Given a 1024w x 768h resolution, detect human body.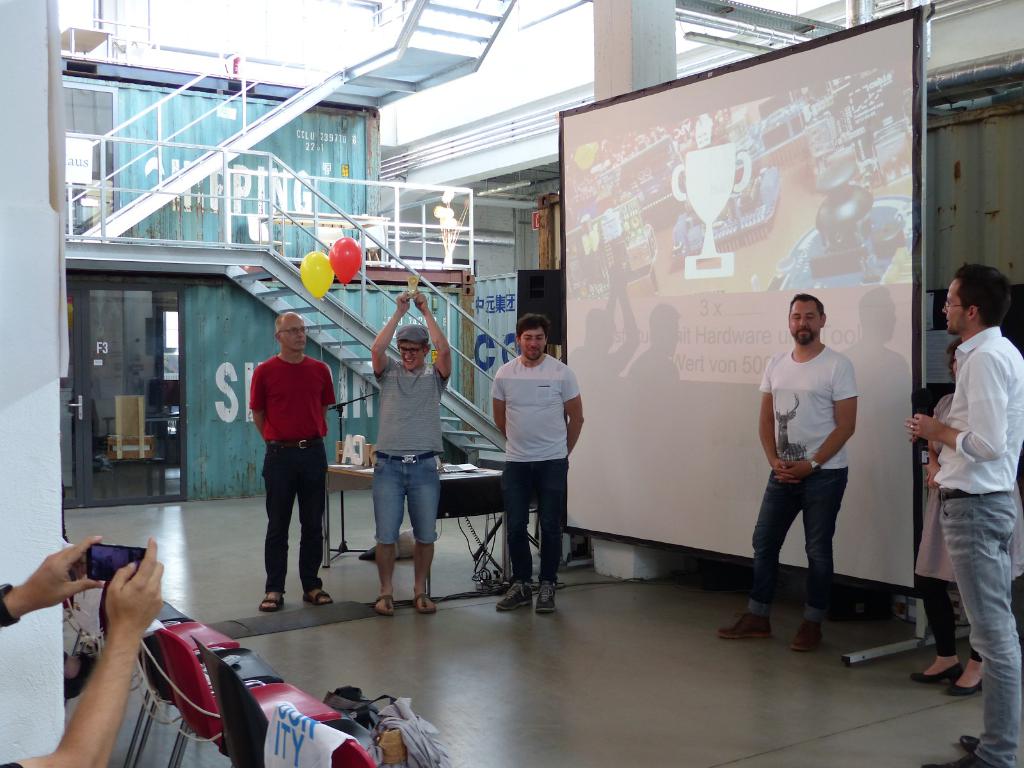
bbox=(906, 393, 1022, 702).
